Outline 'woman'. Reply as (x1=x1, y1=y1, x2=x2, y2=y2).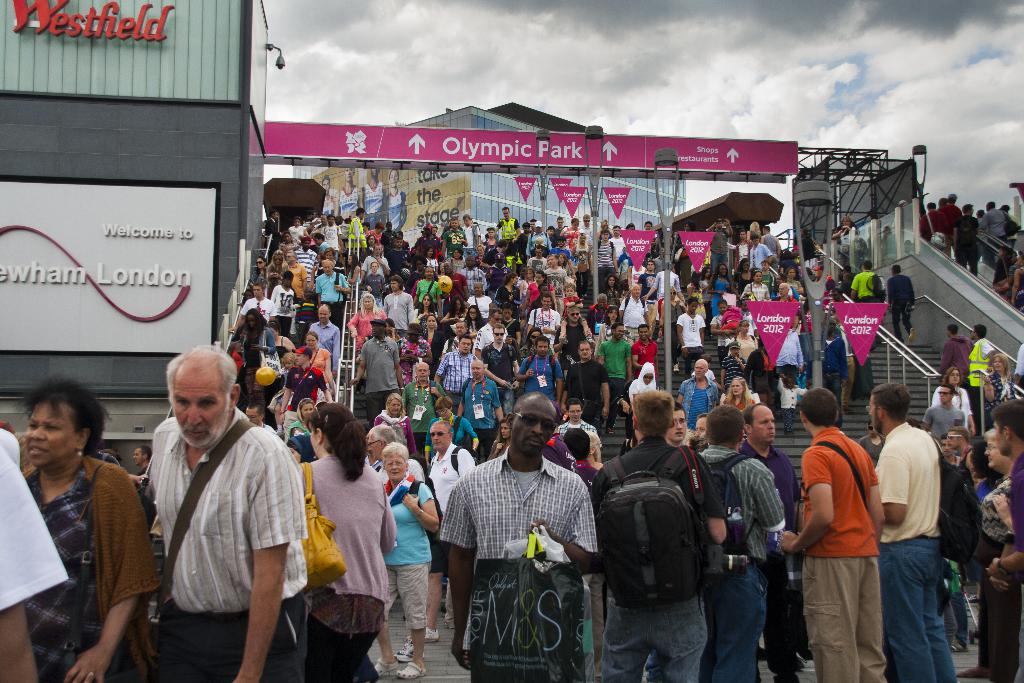
(x1=298, y1=332, x2=336, y2=399).
